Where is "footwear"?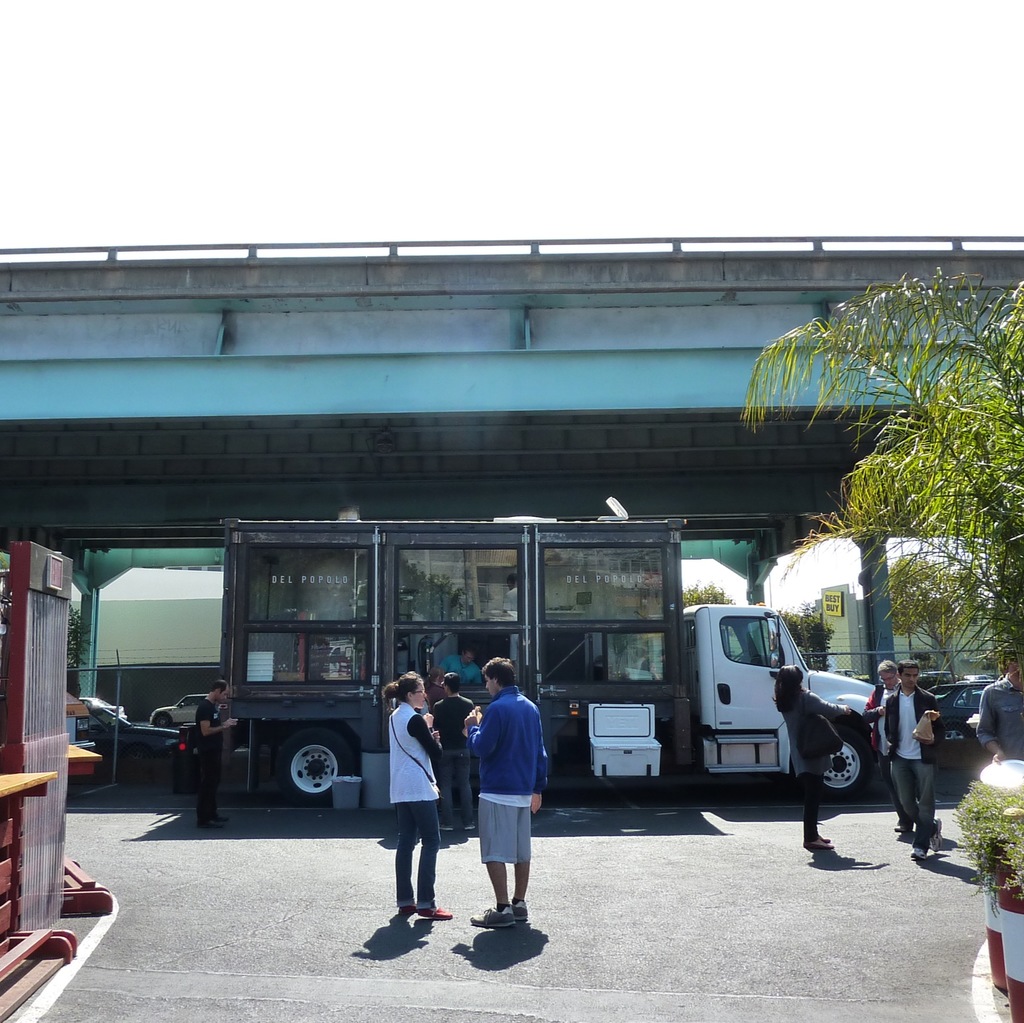
region(414, 906, 454, 920).
